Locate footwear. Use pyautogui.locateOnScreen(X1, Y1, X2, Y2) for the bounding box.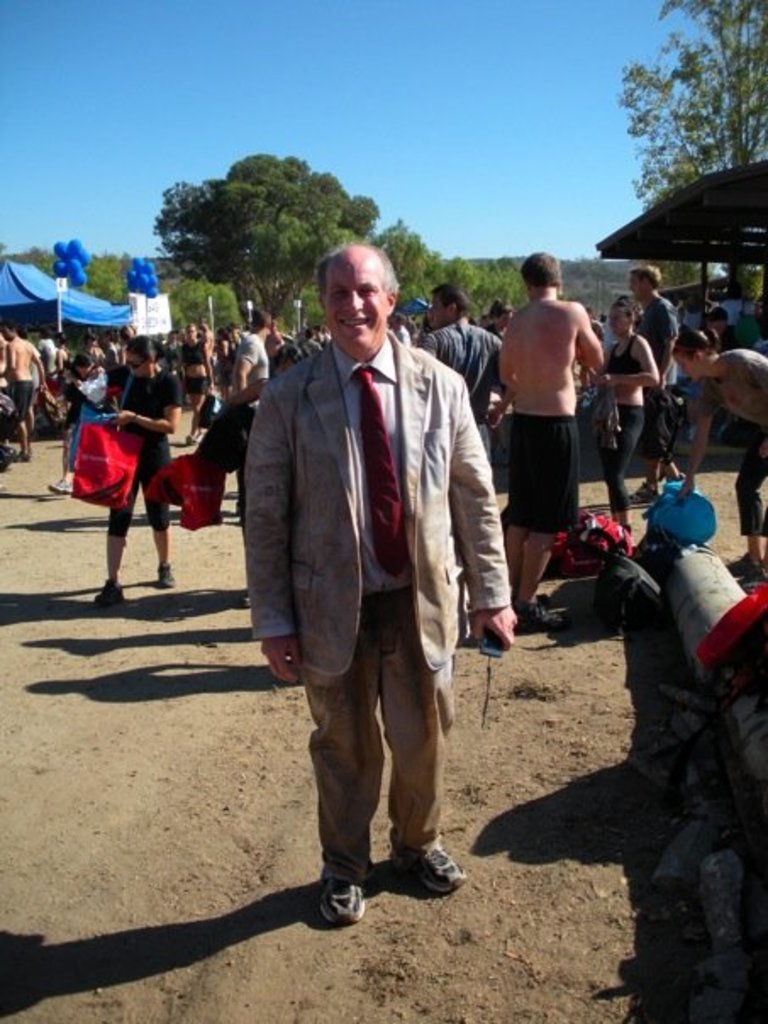
pyautogui.locateOnScreen(376, 836, 463, 907).
